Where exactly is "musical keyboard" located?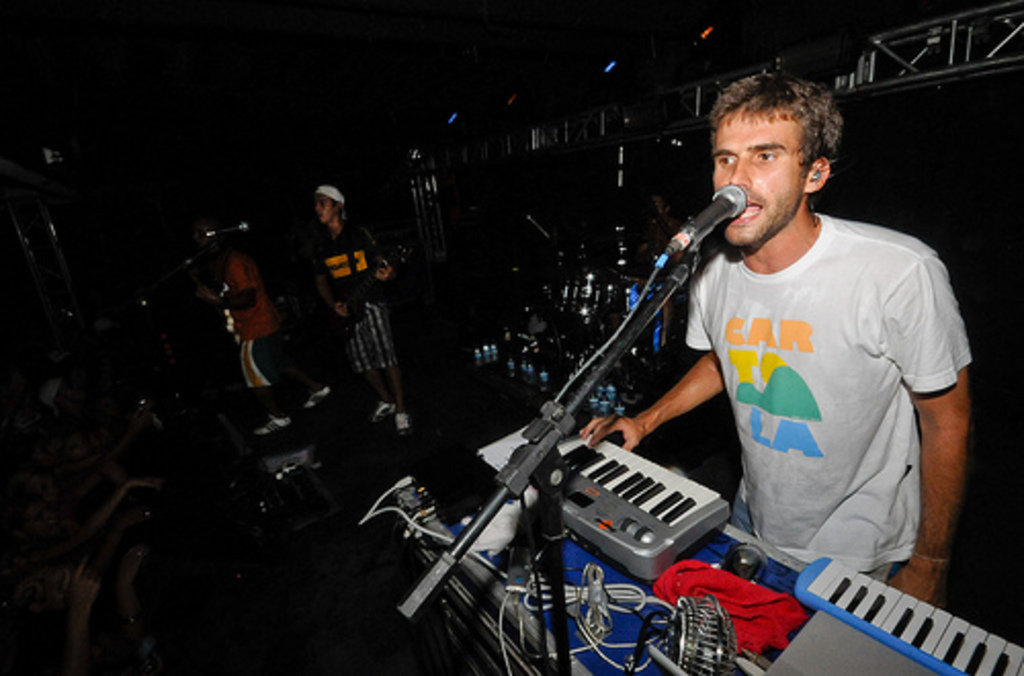
Its bounding box is detection(797, 559, 1022, 674).
